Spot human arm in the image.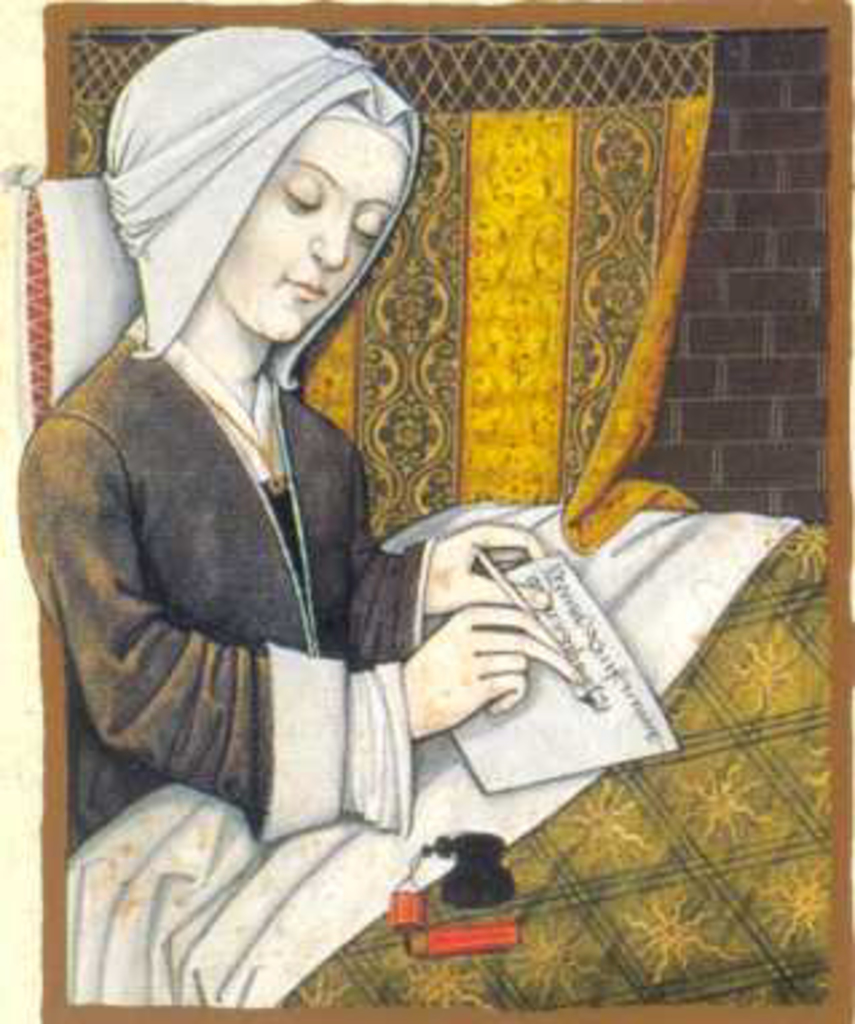
human arm found at {"left": 340, "top": 442, "right": 541, "bottom": 651}.
